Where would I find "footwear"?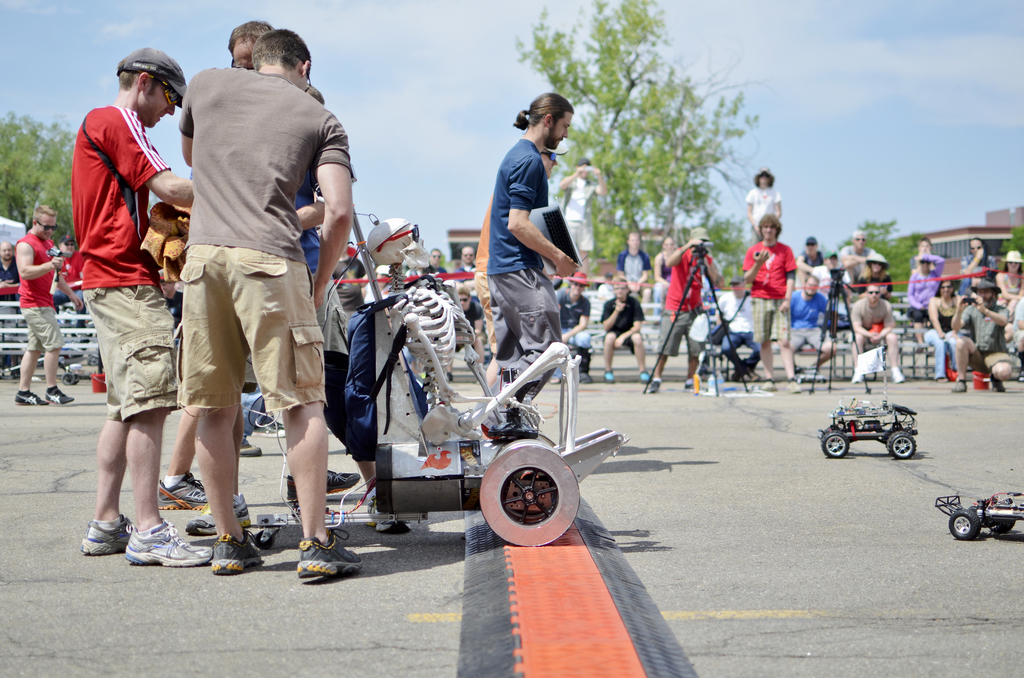
At l=14, t=394, r=42, b=406.
